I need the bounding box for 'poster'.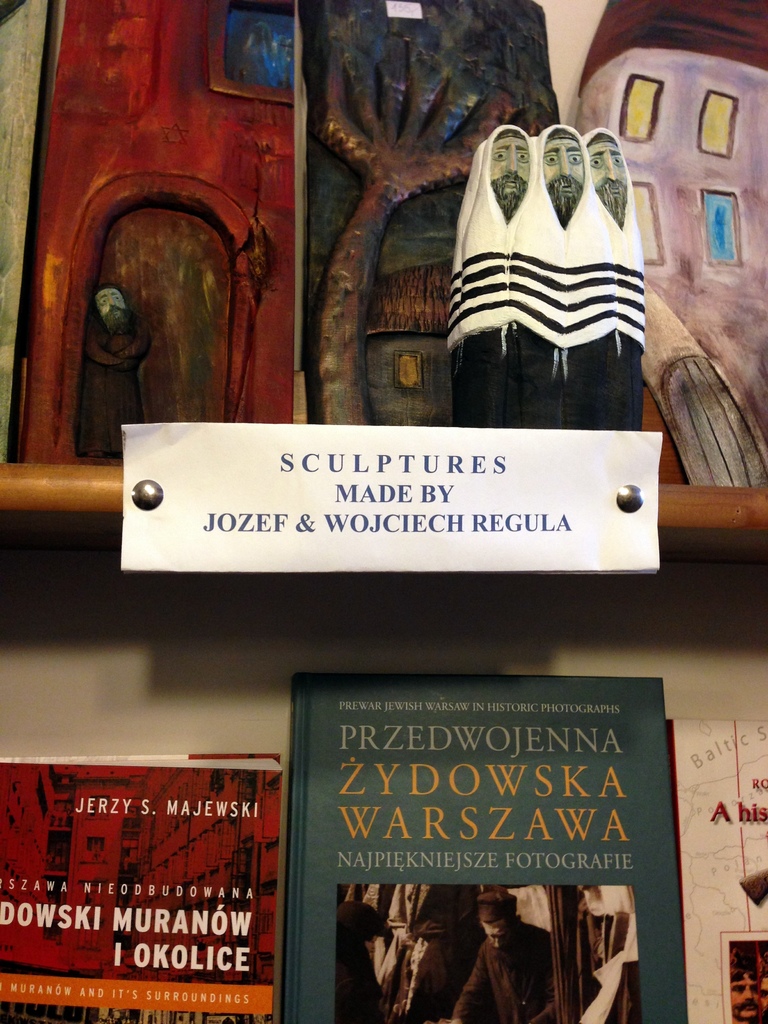
Here it is: bbox=[285, 662, 662, 1023].
